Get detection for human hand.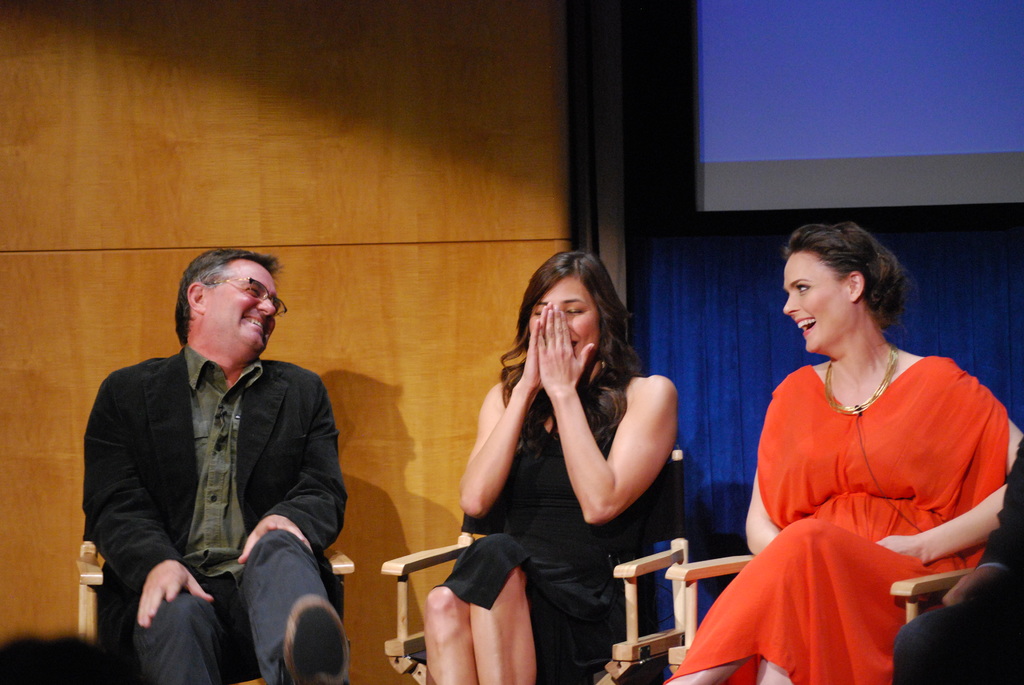
Detection: left=137, top=562, right=212, bottom=627.
